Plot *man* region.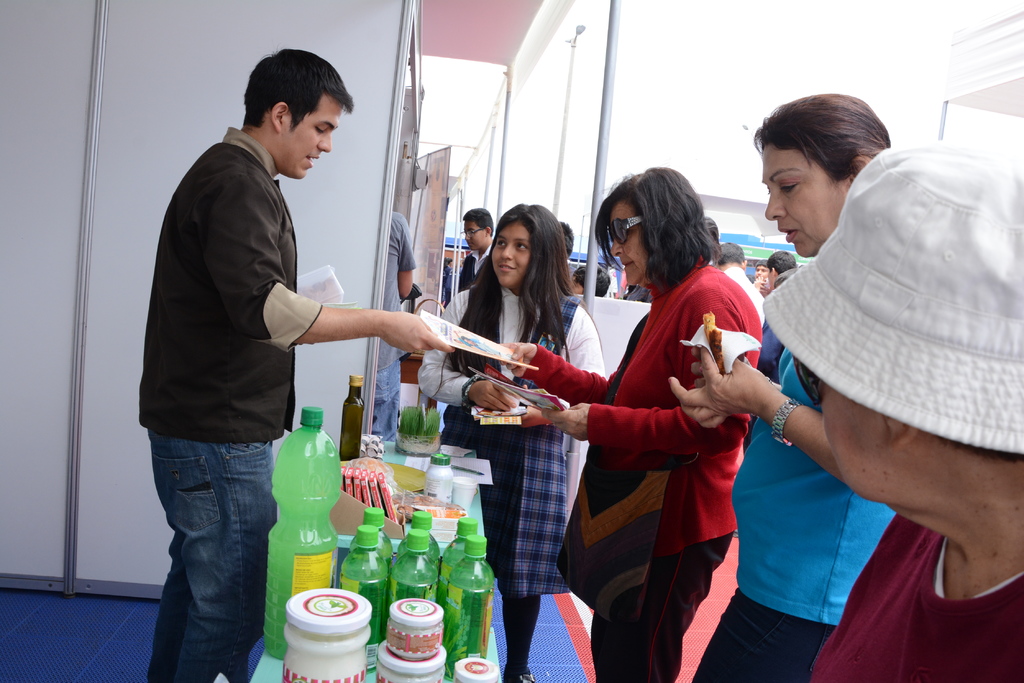
Plotted at {"x1": 138, "y1": 49, "x2": 458, "y2": 682}.
